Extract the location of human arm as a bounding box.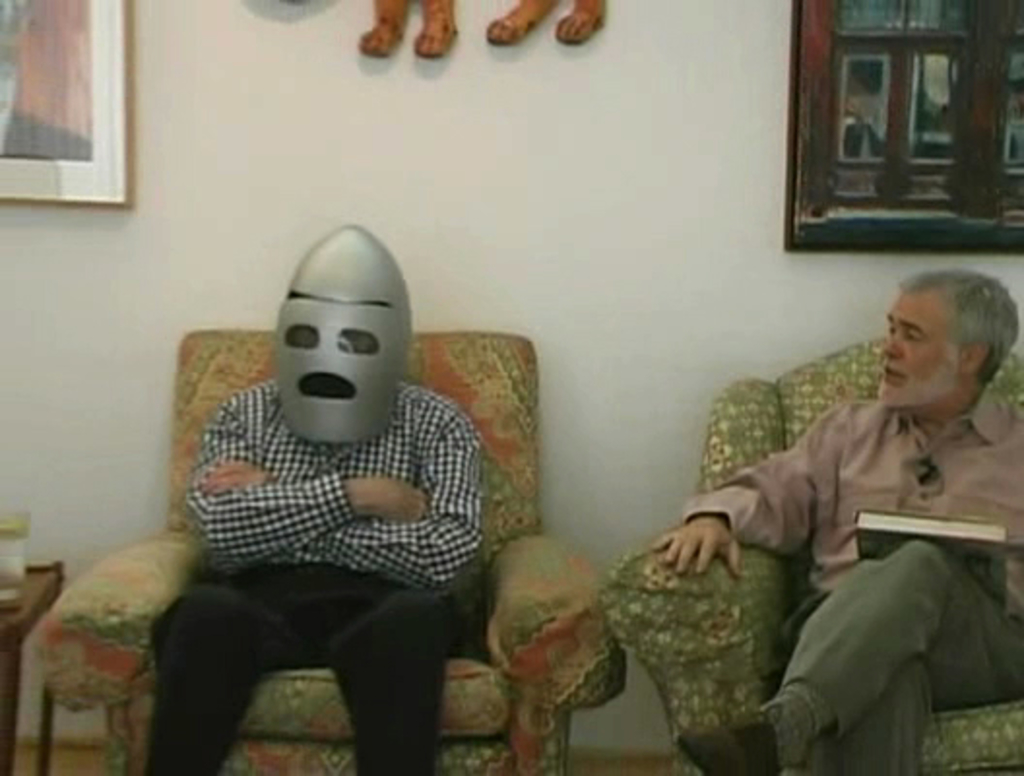
crop(652, 516, 739, 576).
